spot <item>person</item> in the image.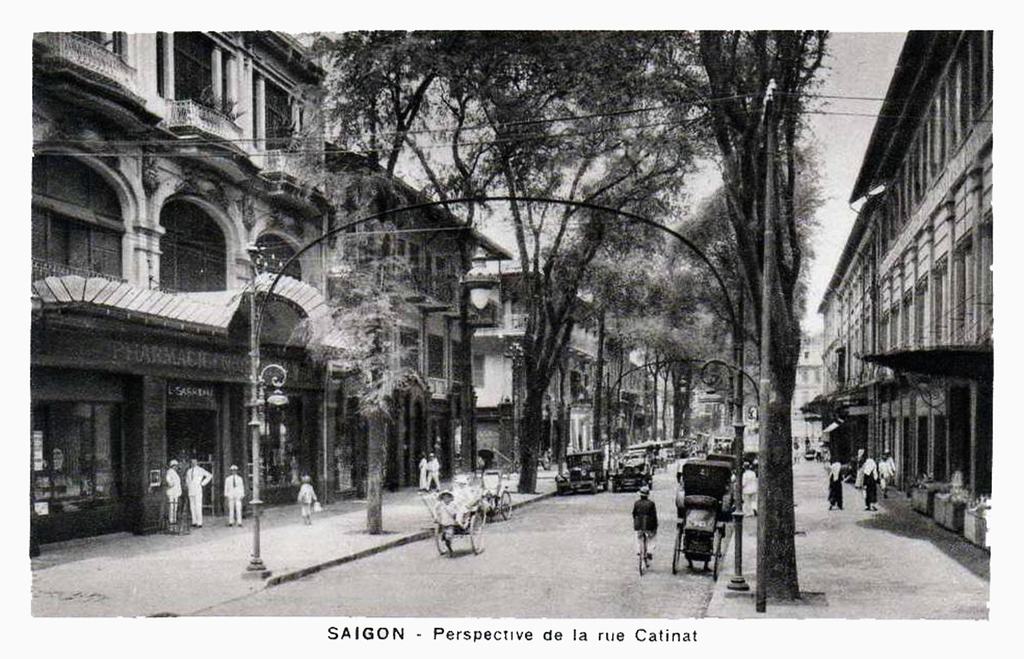
<item>person</item> found at 743:463:758:514.
